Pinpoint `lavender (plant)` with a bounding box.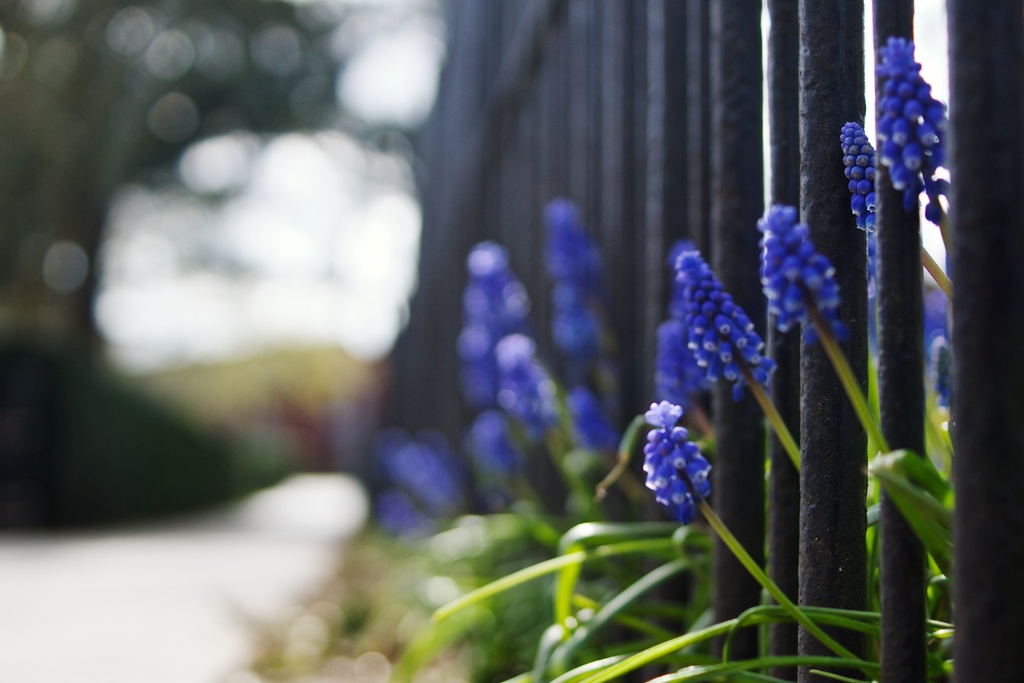
l=538, t=195, r=620, b=388.
